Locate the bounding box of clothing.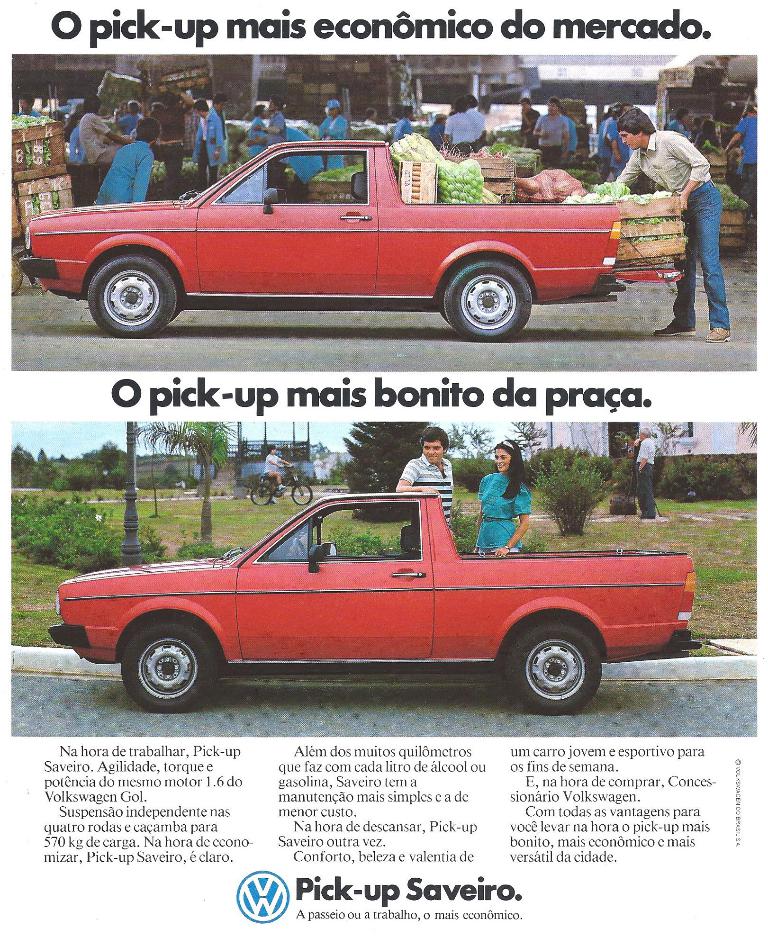
Bounding box: rect(599, 122, 613, 183).
